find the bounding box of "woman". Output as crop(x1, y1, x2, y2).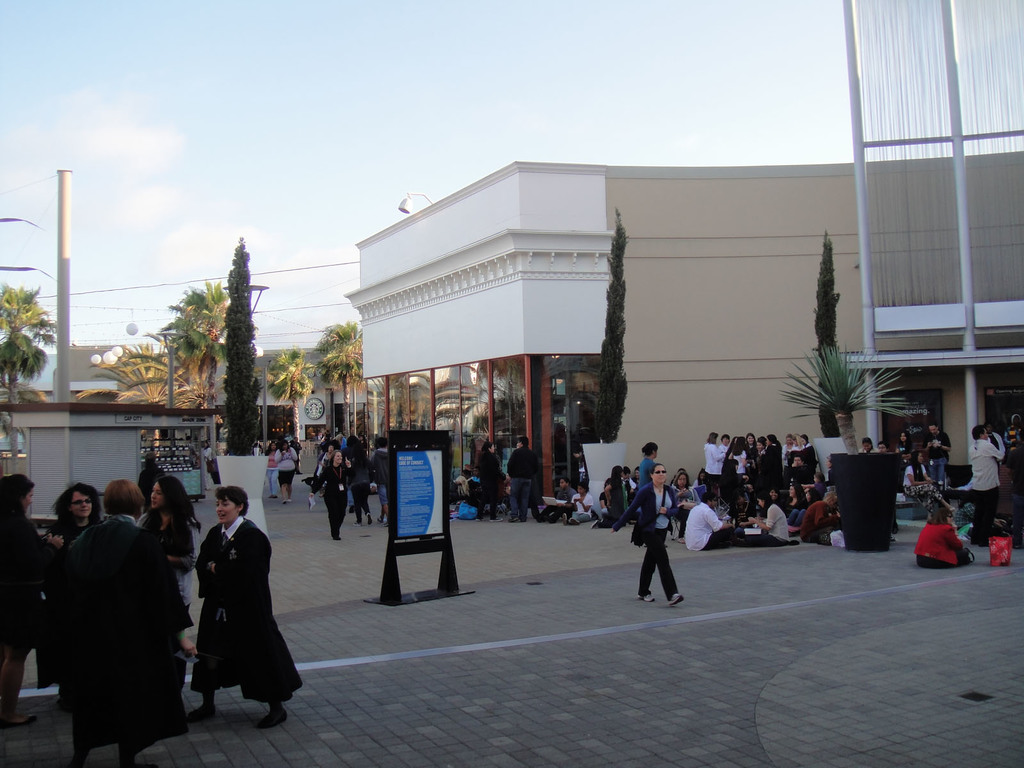
crop(748, 488, 789, 542).
